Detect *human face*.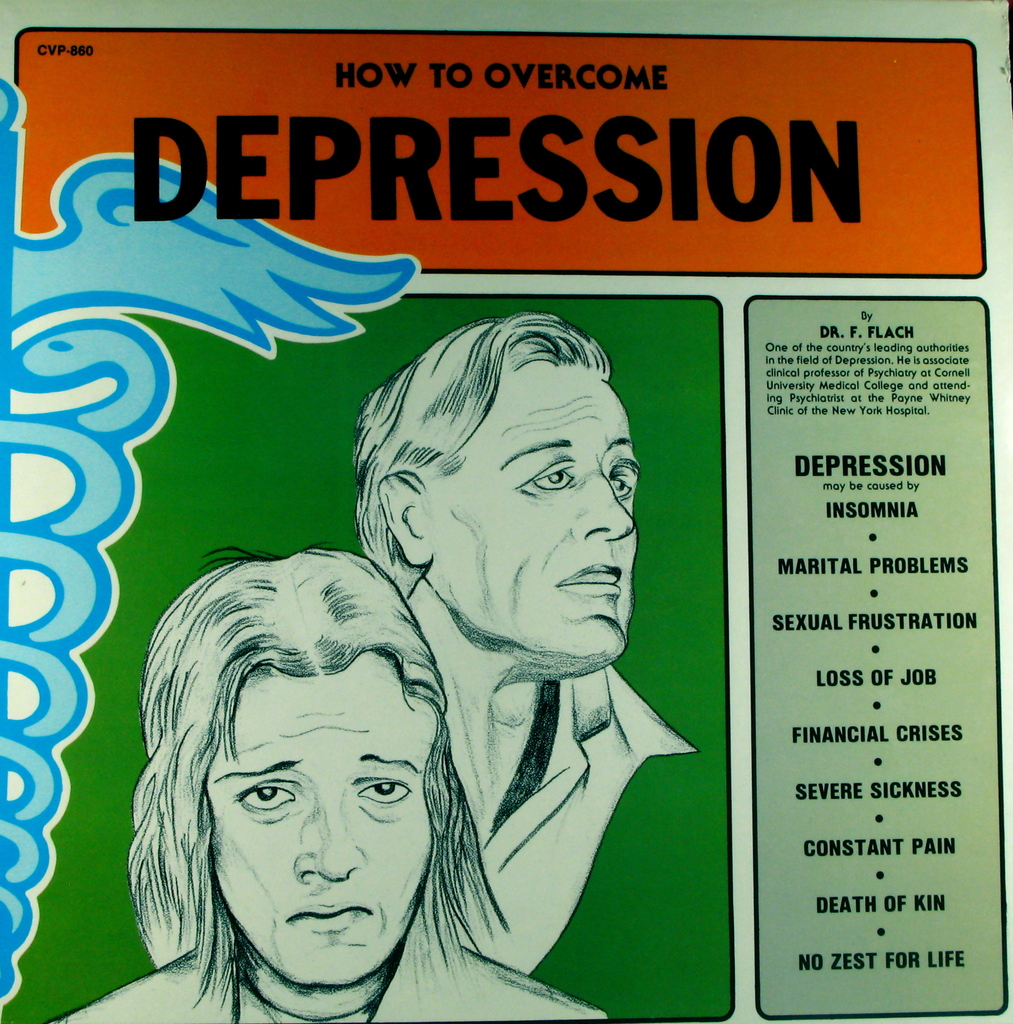
Detected at x1=205 y1=655 x2=439 y2=988.
